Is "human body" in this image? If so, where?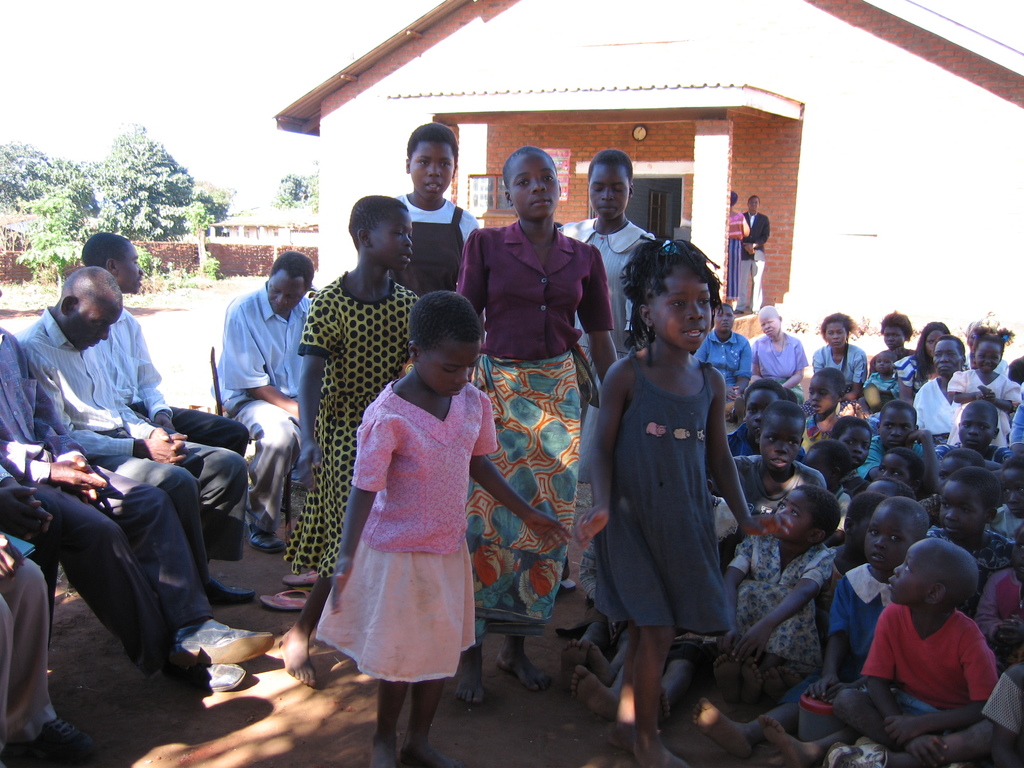
Yes, at crop(742, 193, 773, 311).
